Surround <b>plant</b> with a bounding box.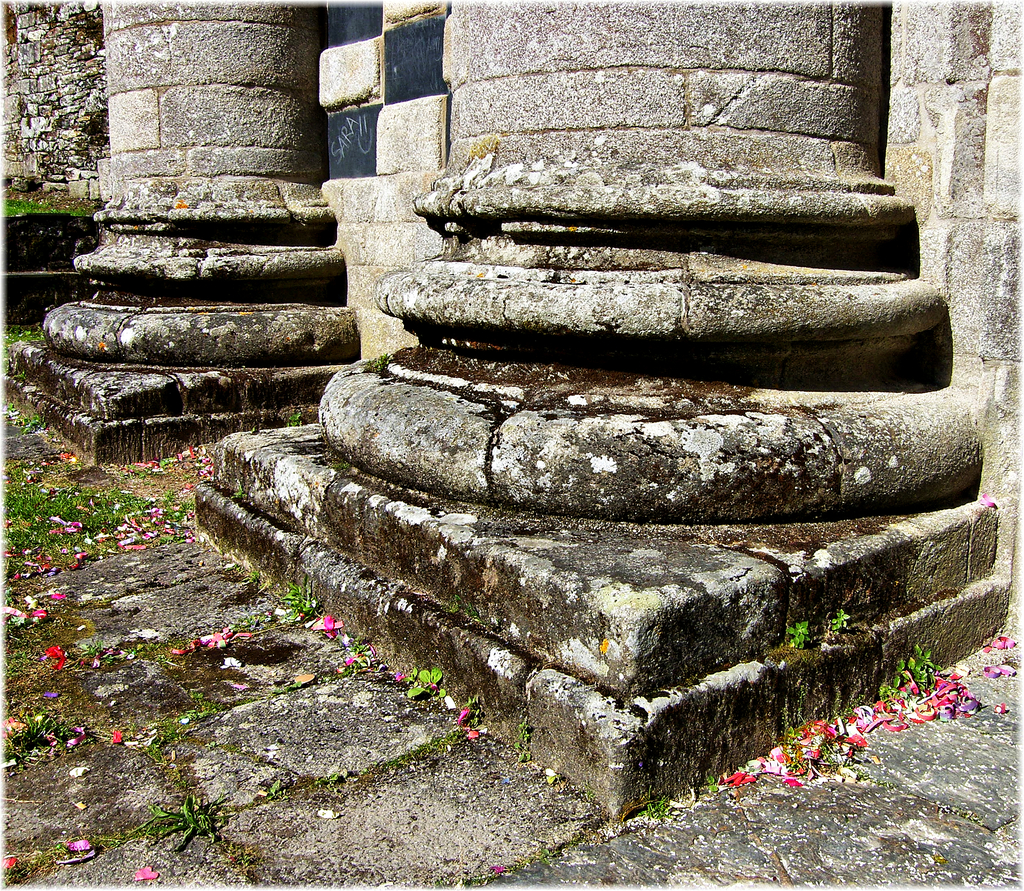
(x1=70, y1=631, x2=109, y2=677).
